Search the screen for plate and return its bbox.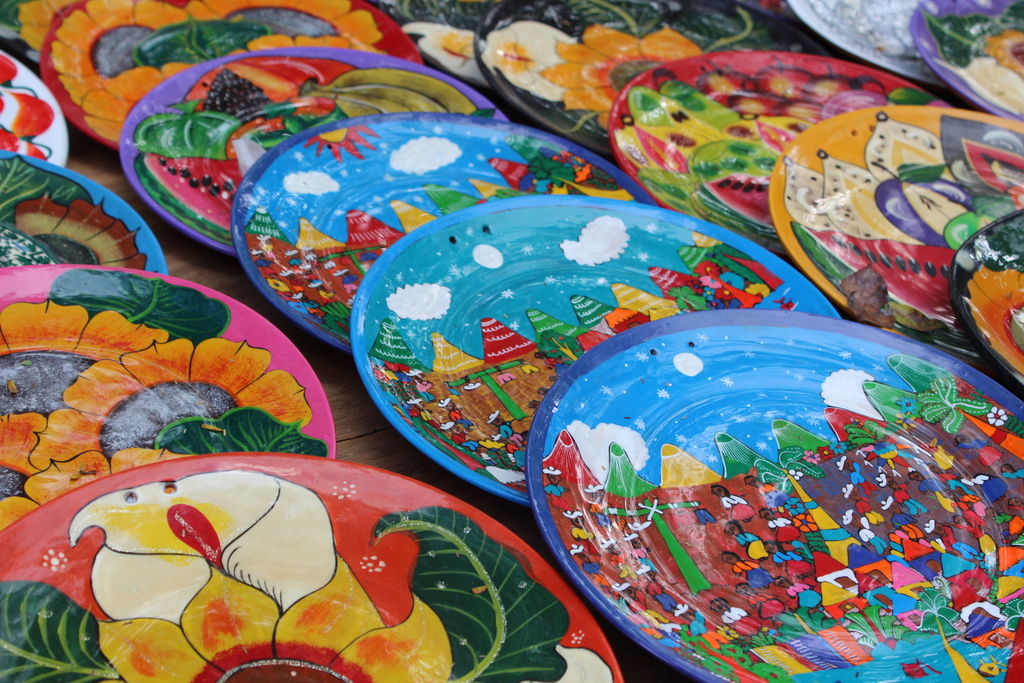
Found: {"left": 907, "top": 0, "right": 1023, "bottom": 138}.
